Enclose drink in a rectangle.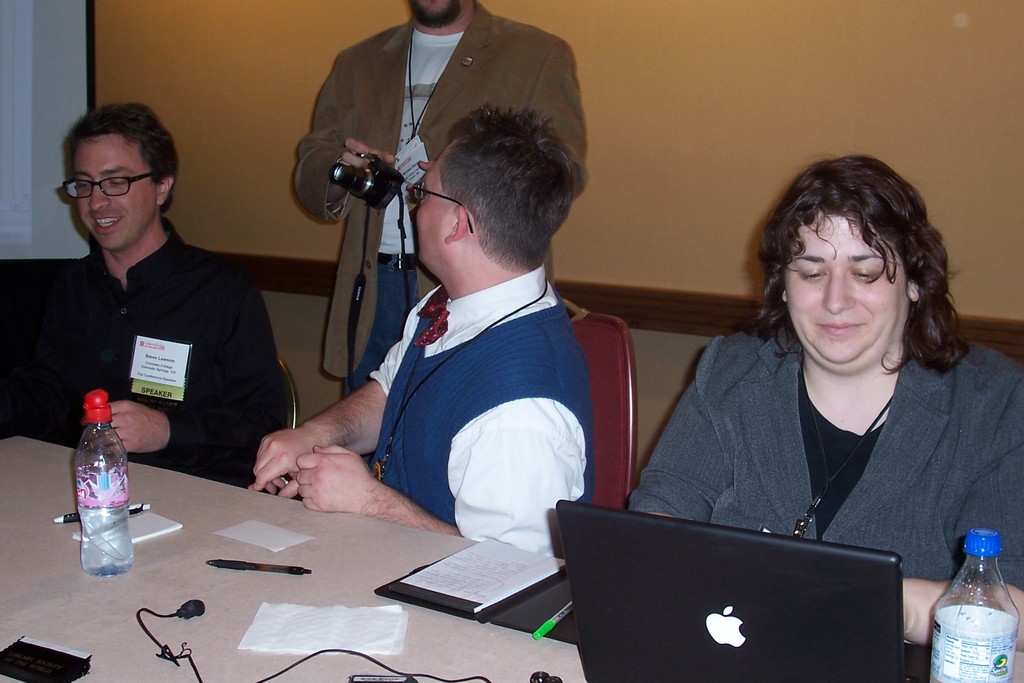
936, 538, 1015, 682.
